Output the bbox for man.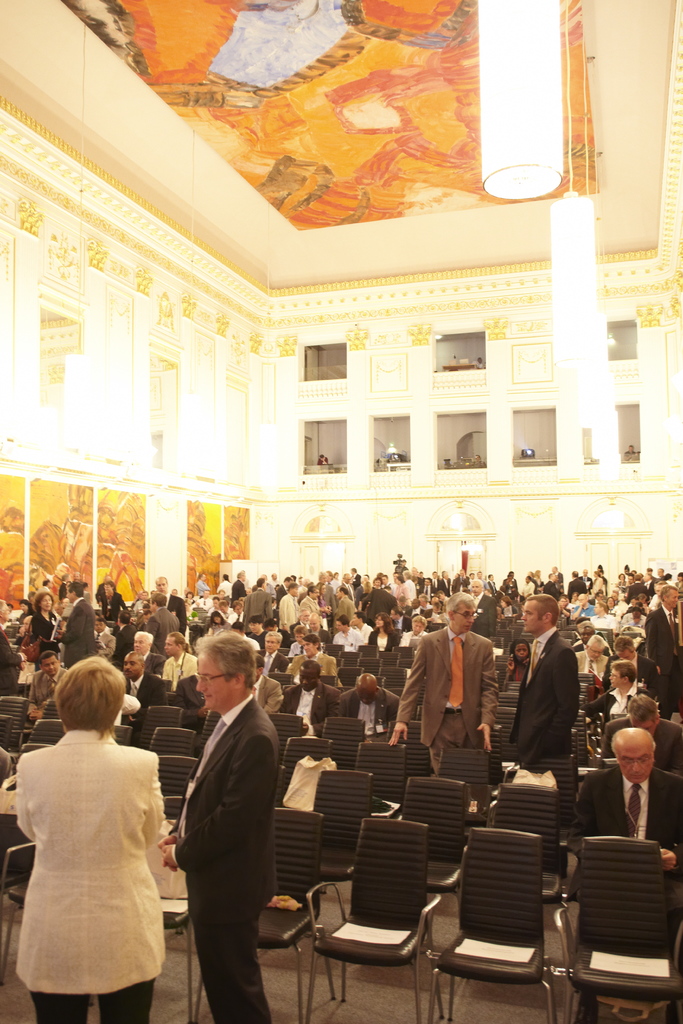
<box>264,634,283,664</box>.
